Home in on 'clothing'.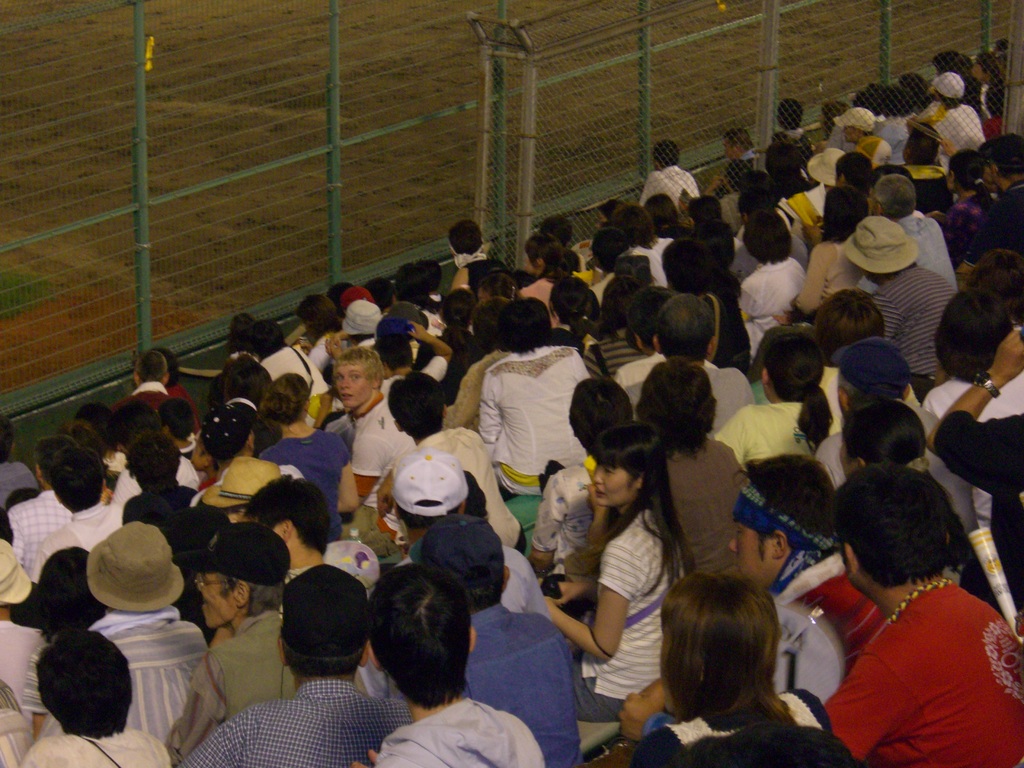
Homed in at left=800, top=240, right=873, bottom=322.
